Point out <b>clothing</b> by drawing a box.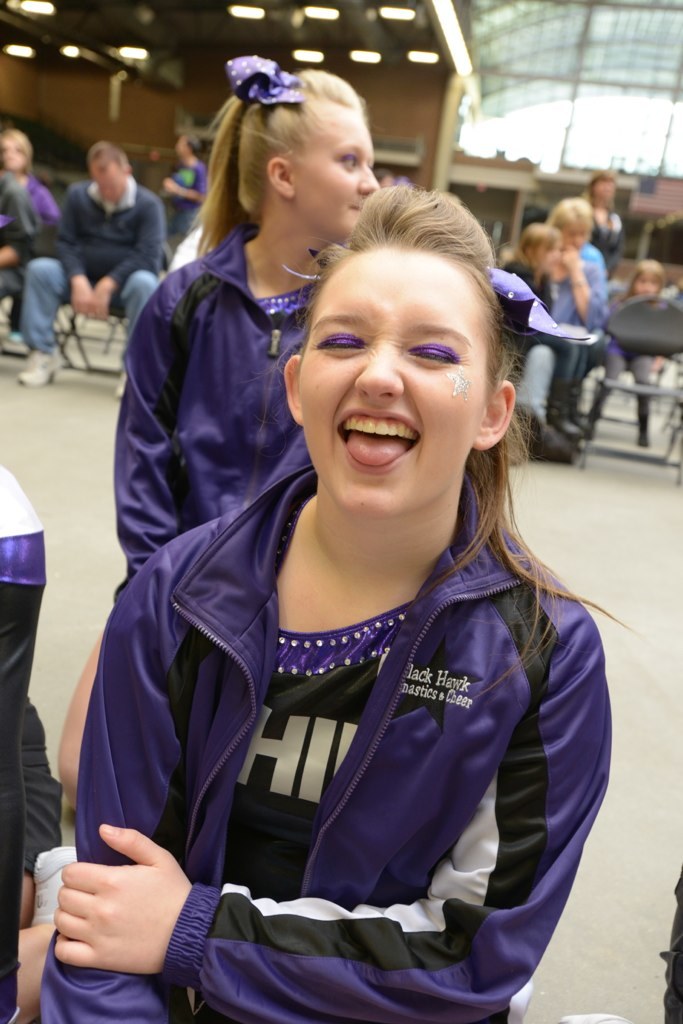
box=[591, 202, 649, 276].
